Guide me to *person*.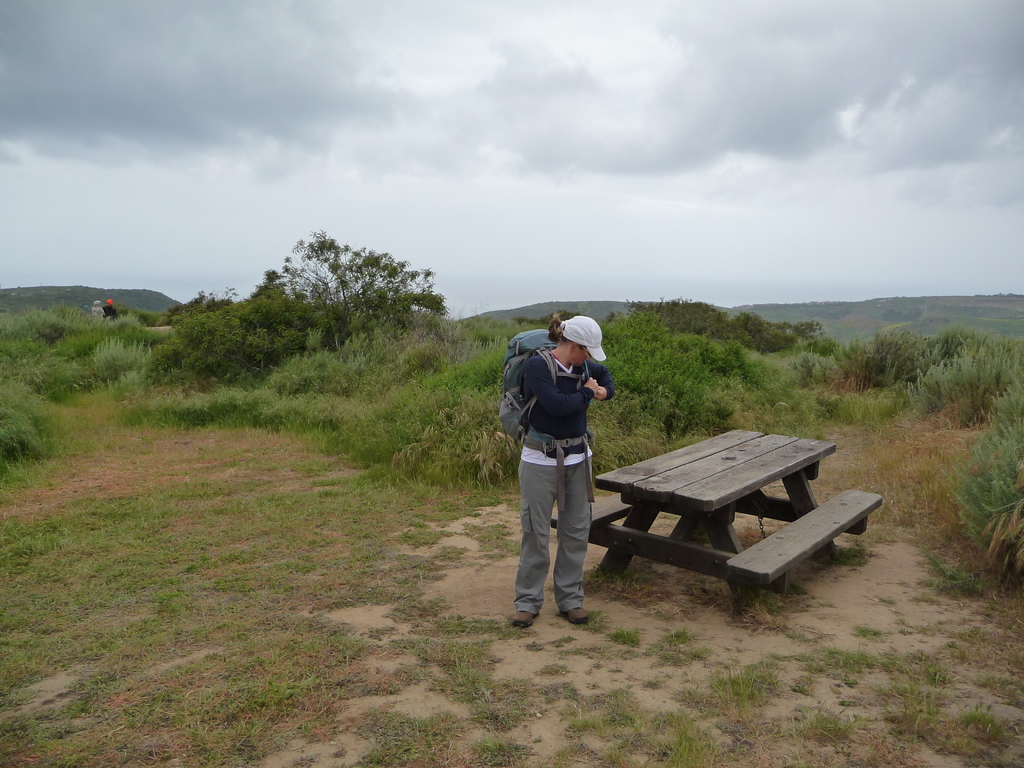
Guidance: box=[508, 304, 614, 631].
